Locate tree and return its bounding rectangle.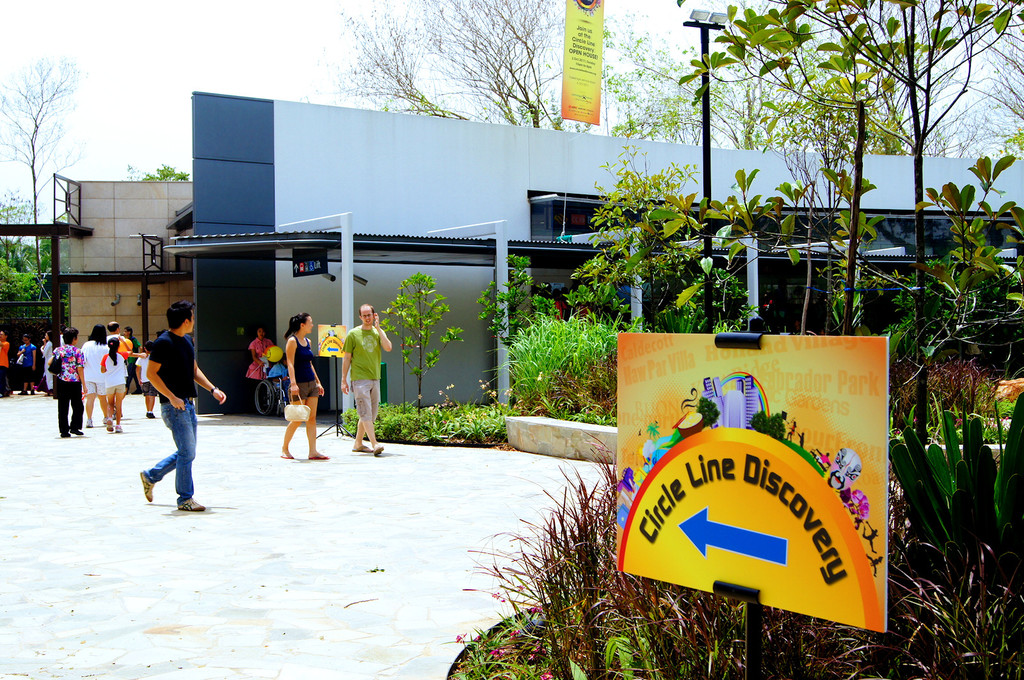
x1=327 y1=0 x2=552 y2=130.
